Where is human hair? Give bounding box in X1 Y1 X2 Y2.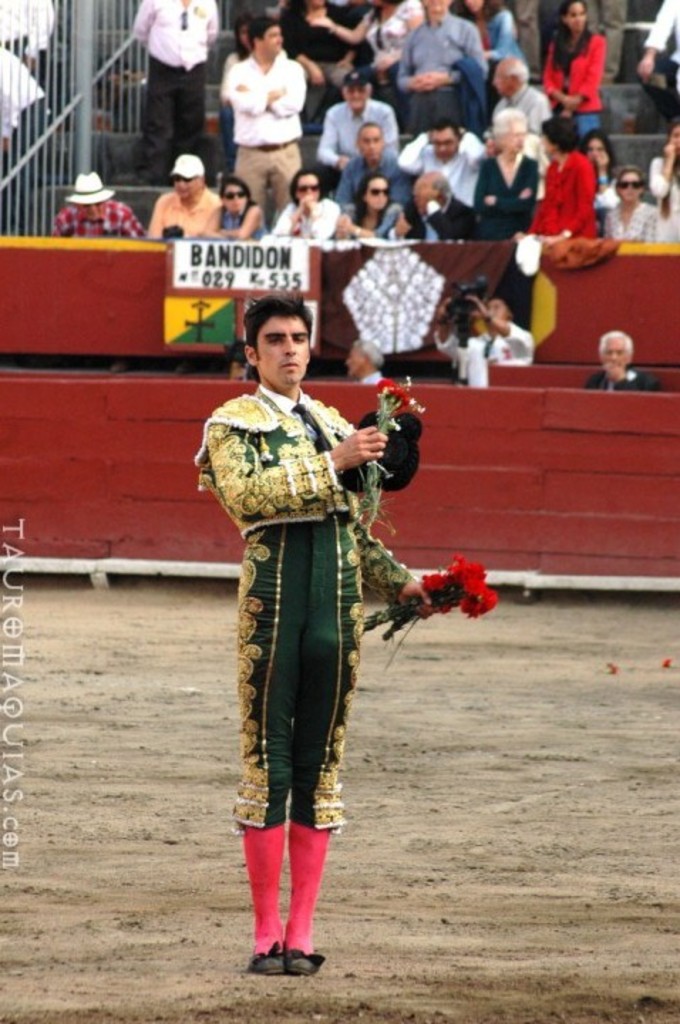
233 14 253 57.
